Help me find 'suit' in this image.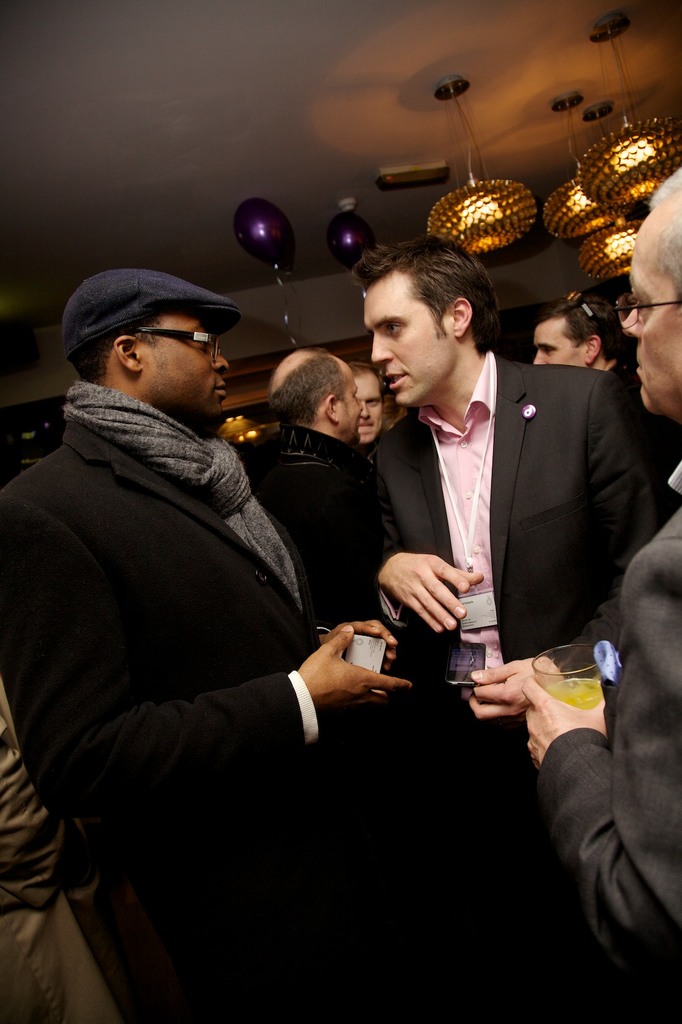
Found it: <box>0,424,492,1023</box>.
